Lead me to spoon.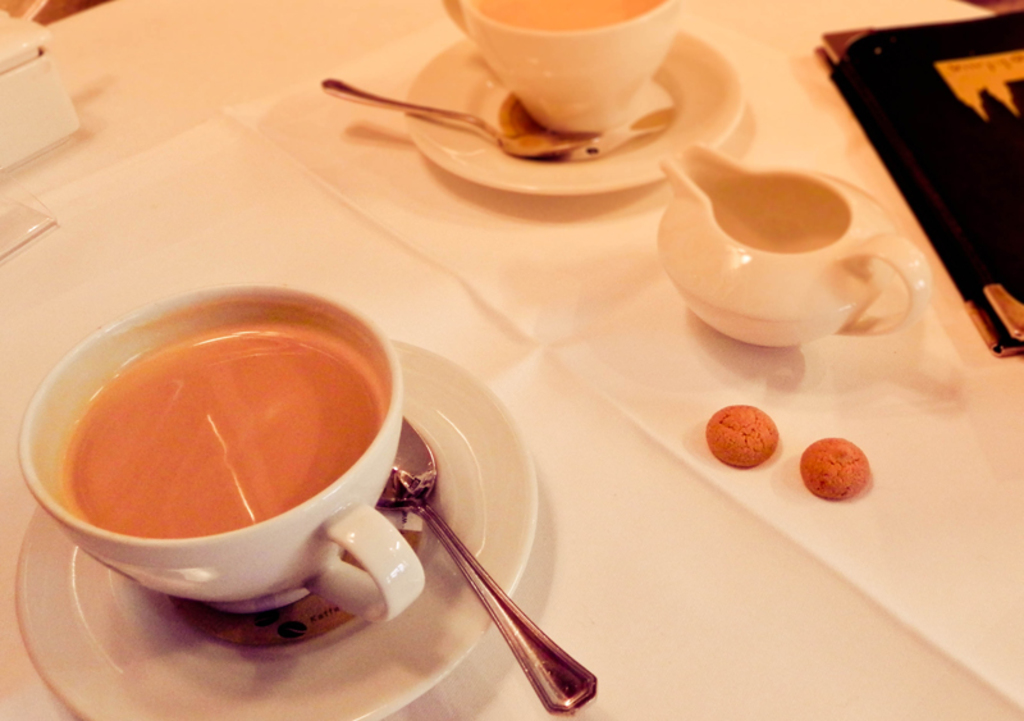
Lead to box(319, 74, 602, 159).
